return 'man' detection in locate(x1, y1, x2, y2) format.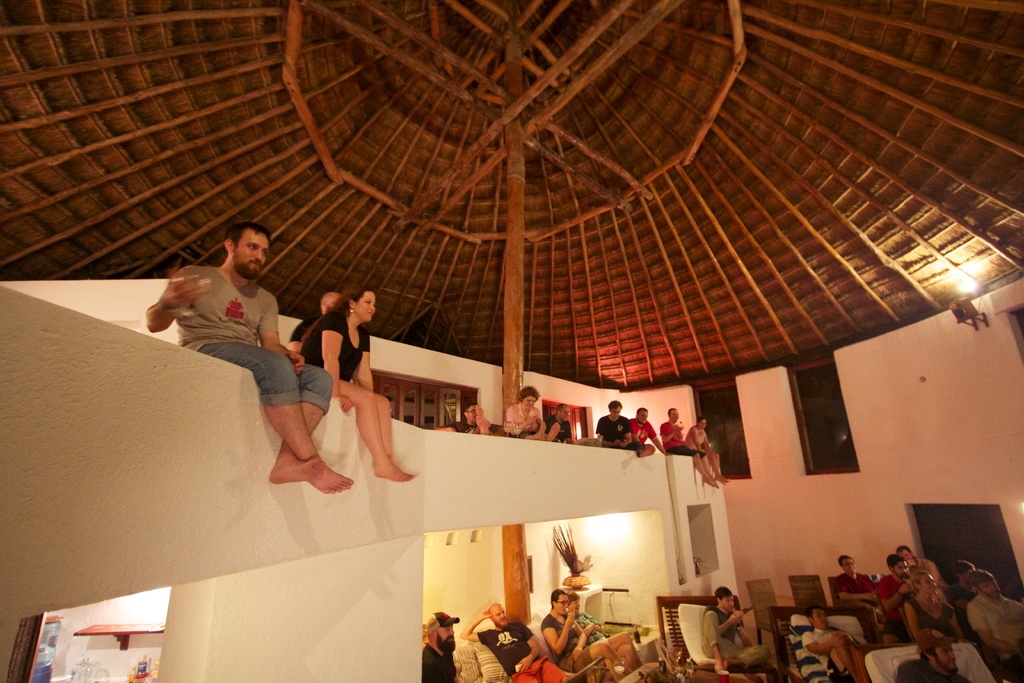
locate(291, 292, 353, 353).
